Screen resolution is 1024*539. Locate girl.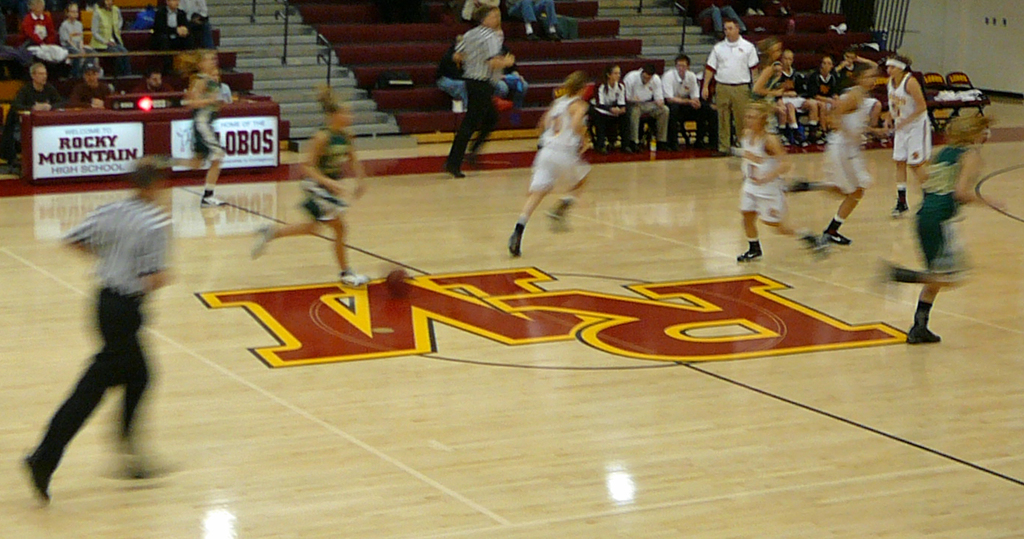
rect(252, 86, 365, 286).
